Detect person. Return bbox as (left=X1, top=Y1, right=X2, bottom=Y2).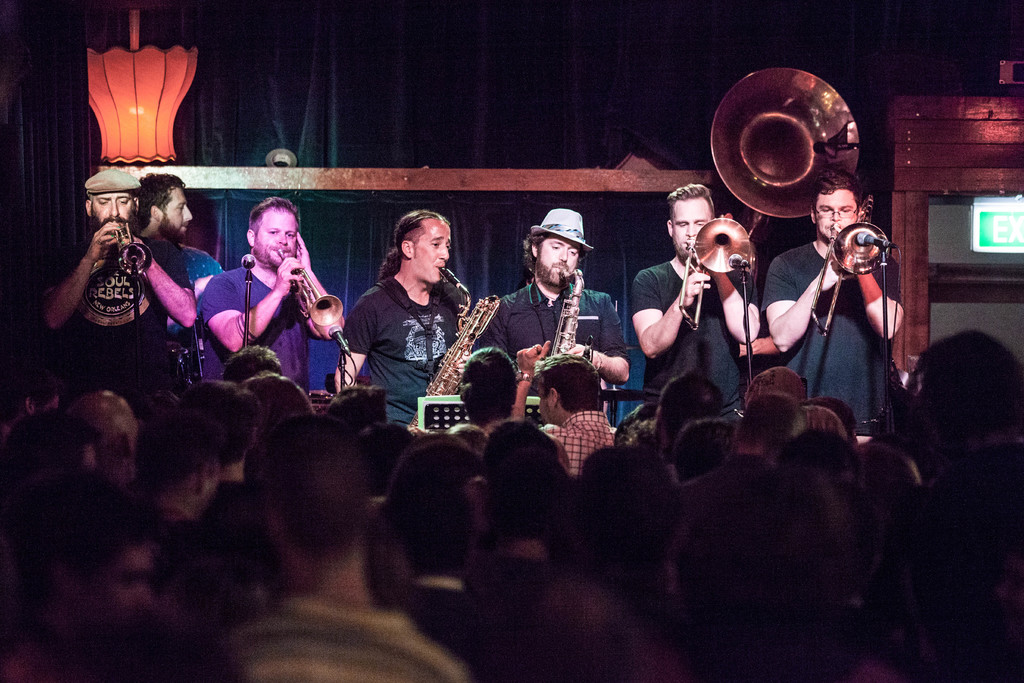
(left=336, top=206, right=478, bottom=428).
